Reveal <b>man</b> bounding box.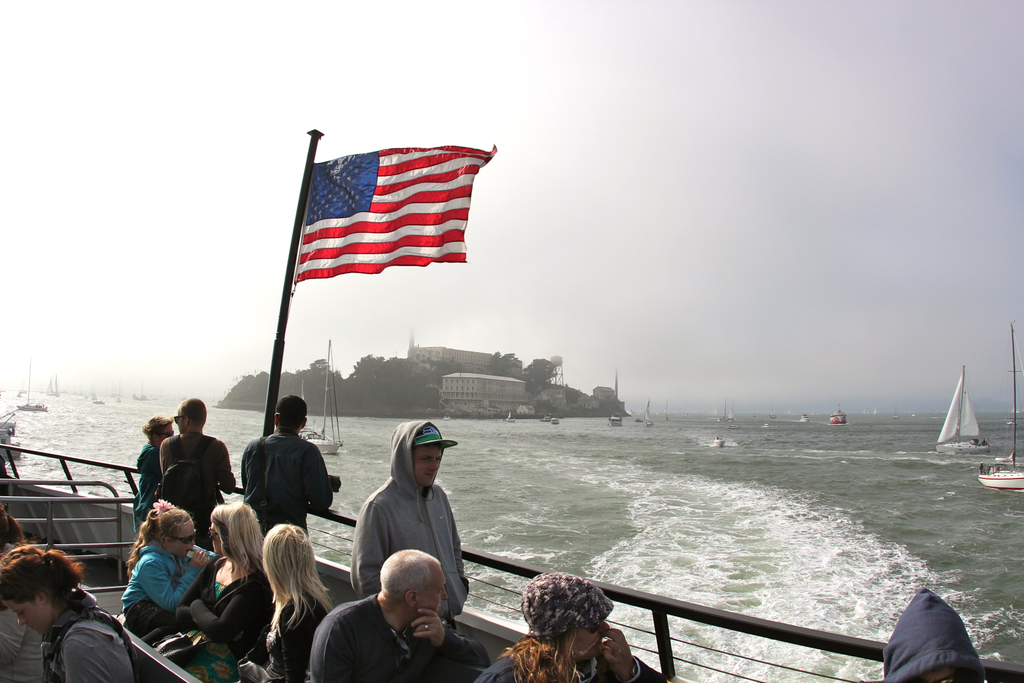
Revealed: box(344, 422, 459, 626).
